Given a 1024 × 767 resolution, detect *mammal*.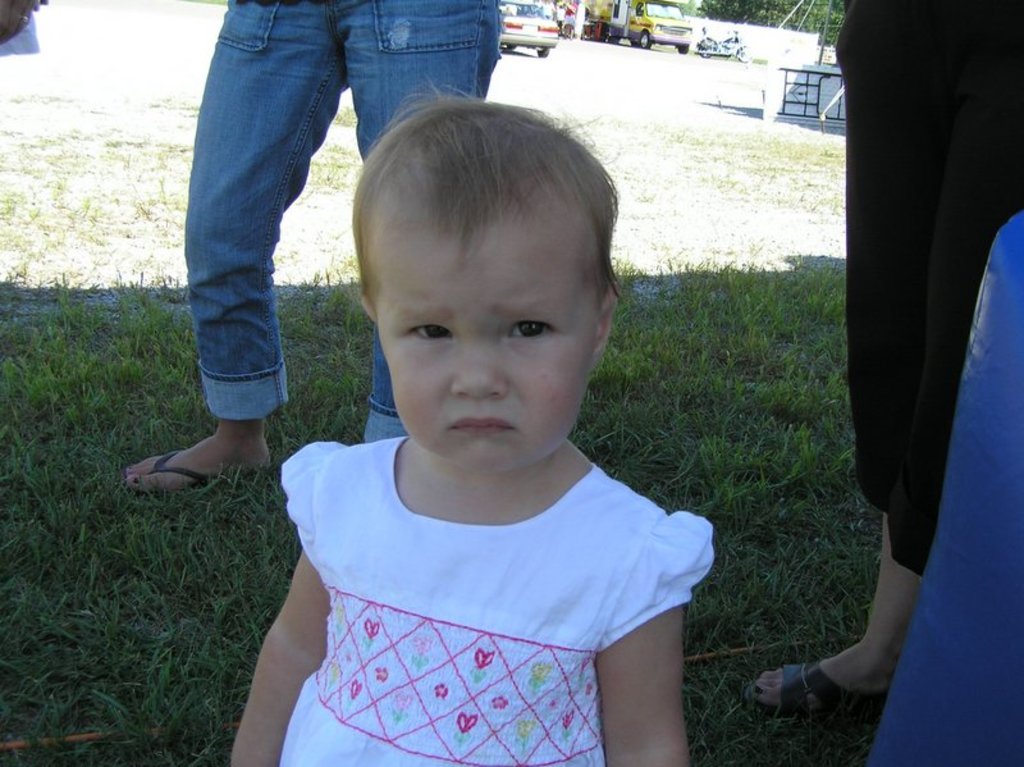
x1=113, y1=0, x2=508, y2=501.
